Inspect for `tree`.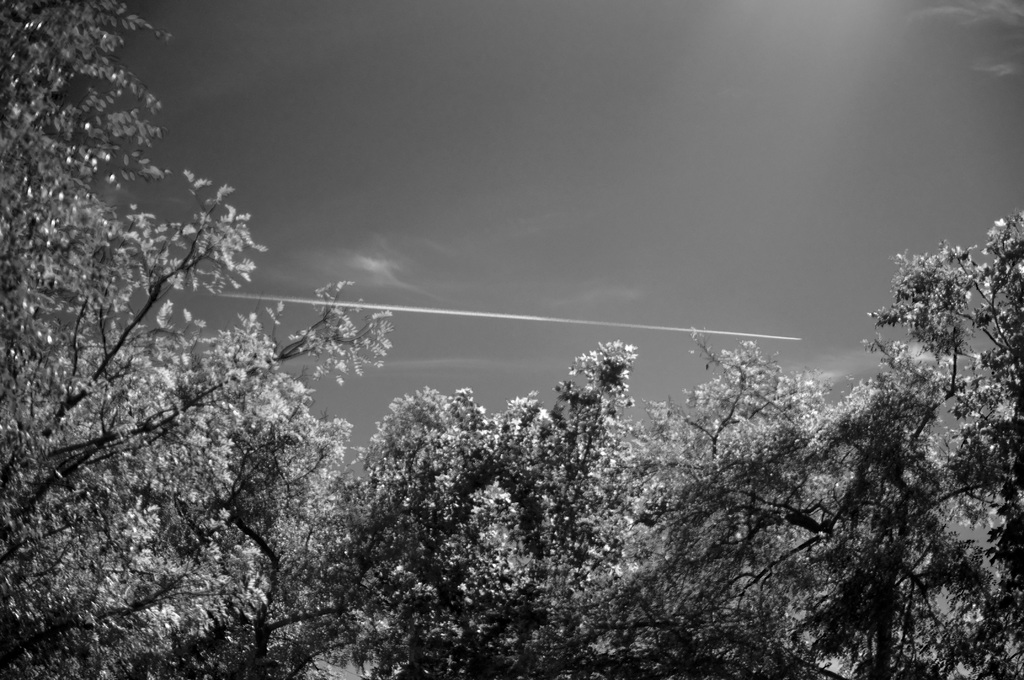
Inspection: pyautogui.locateOnScreen(325, 386, 561, 667).
